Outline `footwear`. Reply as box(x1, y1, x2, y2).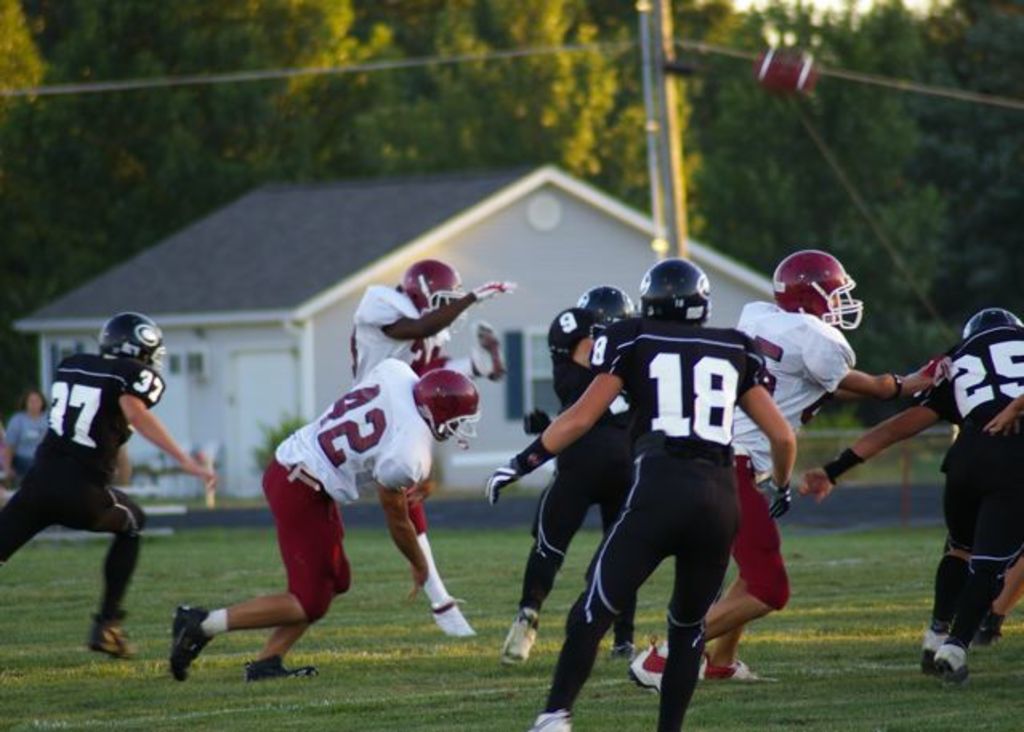
box(497, 609, 537, 666).
